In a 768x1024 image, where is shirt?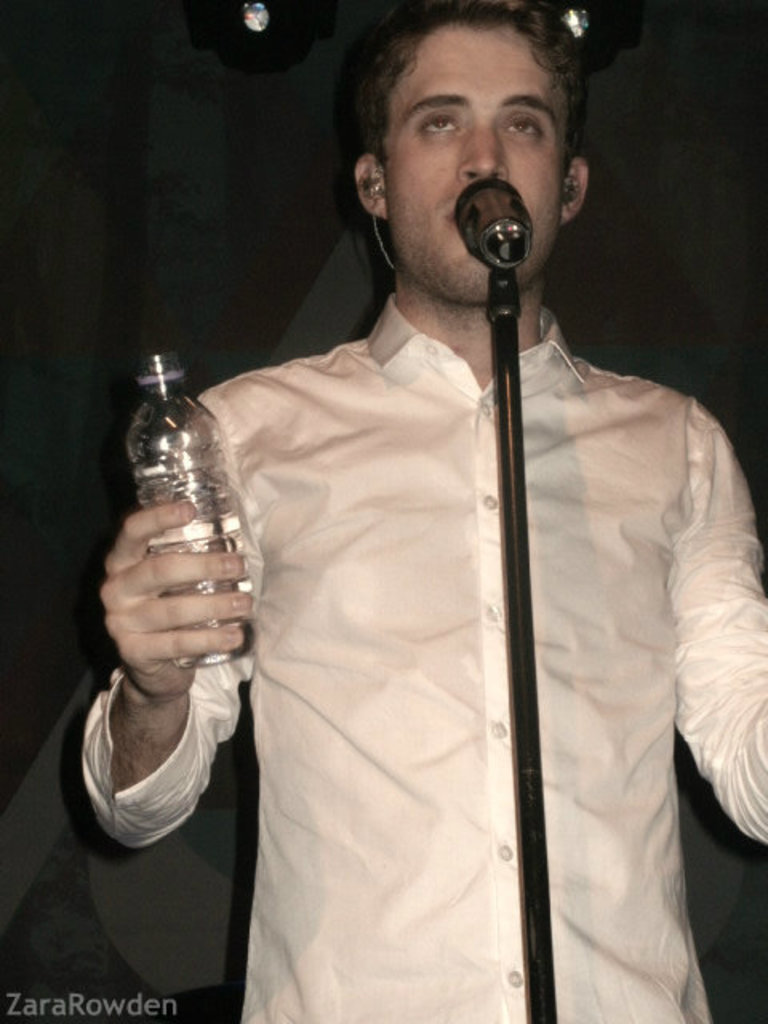
bbox=[107, 182, 709, 976].
